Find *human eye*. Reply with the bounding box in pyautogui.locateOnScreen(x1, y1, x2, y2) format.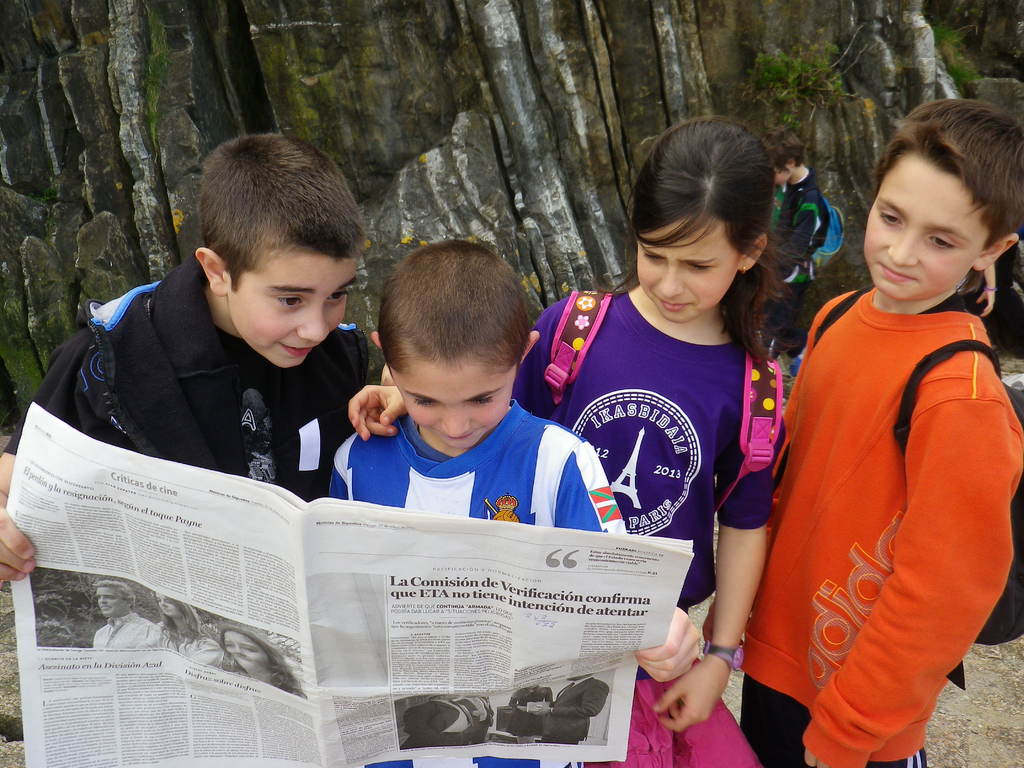
pyautogui.locateOnScreen(273, 295, 304, 308).
